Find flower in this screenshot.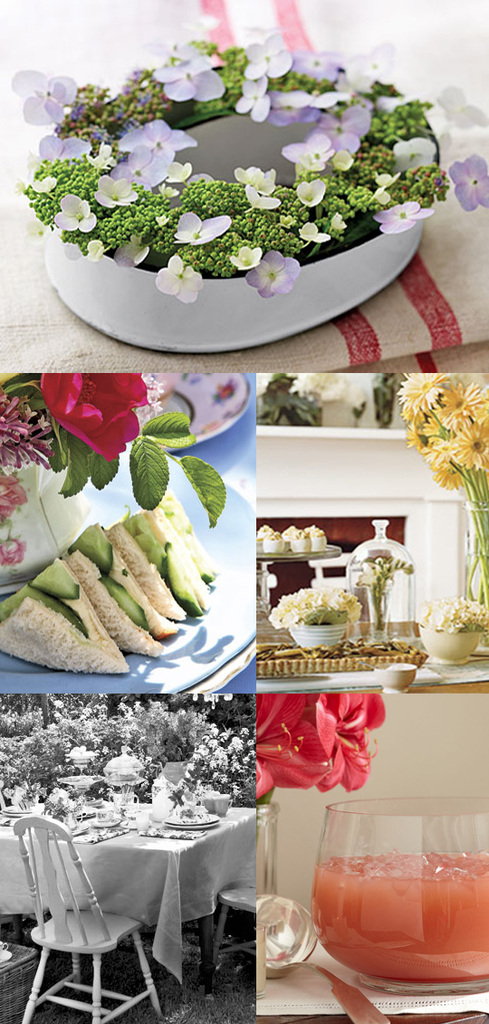
The bounding box for flower is select_region(142, 32, 202, 65).
